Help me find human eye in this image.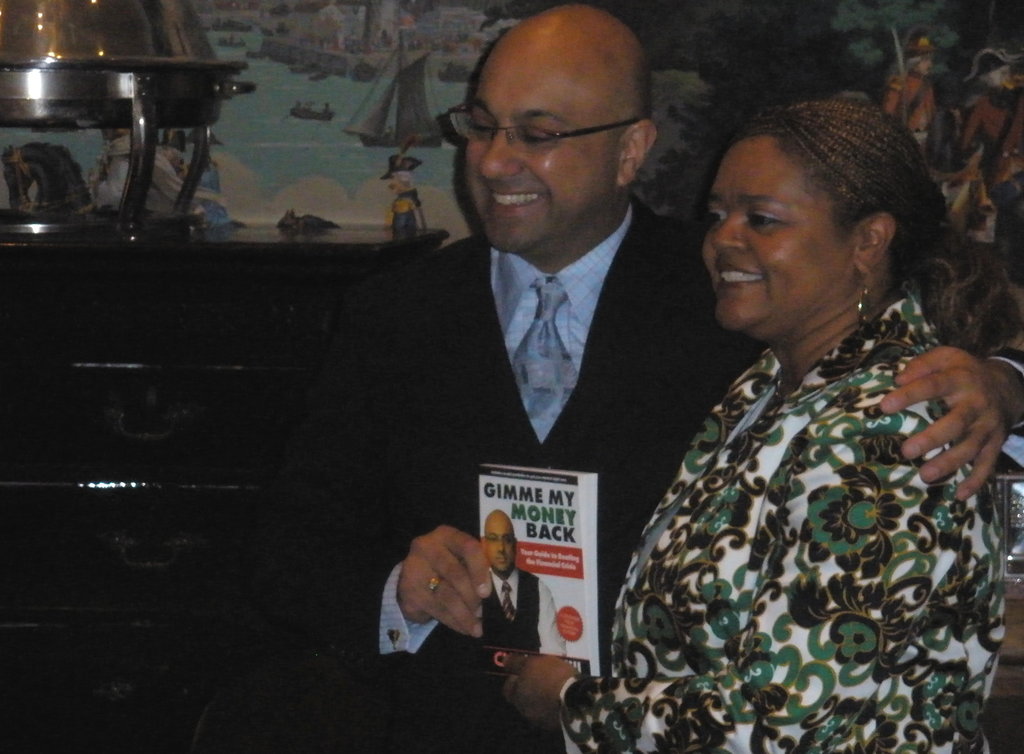
Found it: detection(695, 203, 731, 233).
